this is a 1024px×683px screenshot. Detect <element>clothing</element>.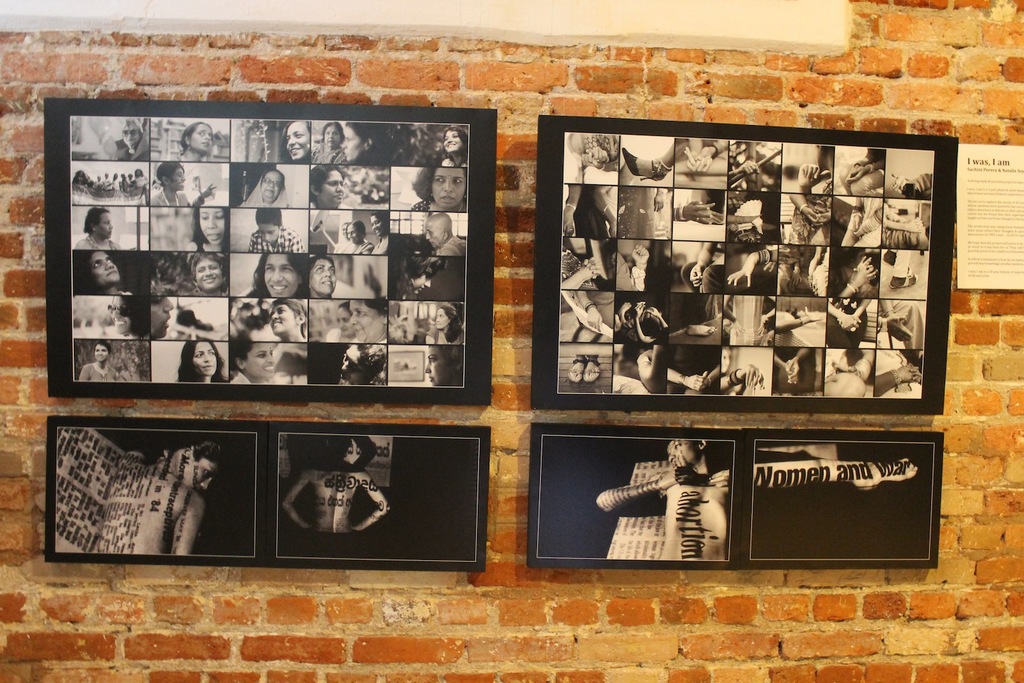
(430, 233, 466, 253).
